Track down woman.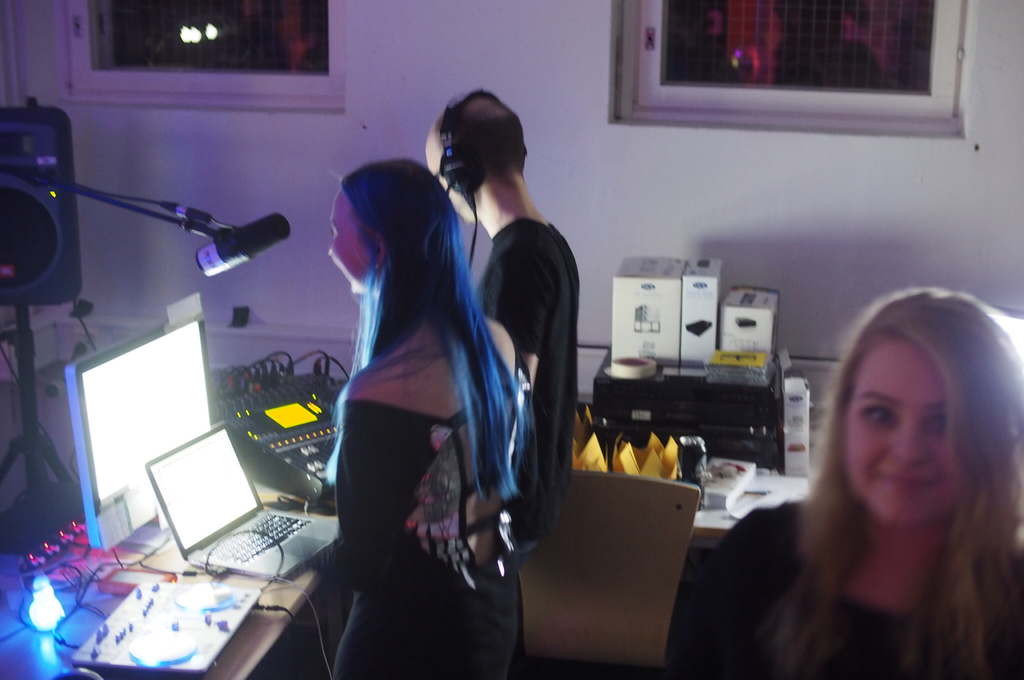
Tracked to {"left": 742, "top": 270, "right": 1023, "bottom": 679}.
